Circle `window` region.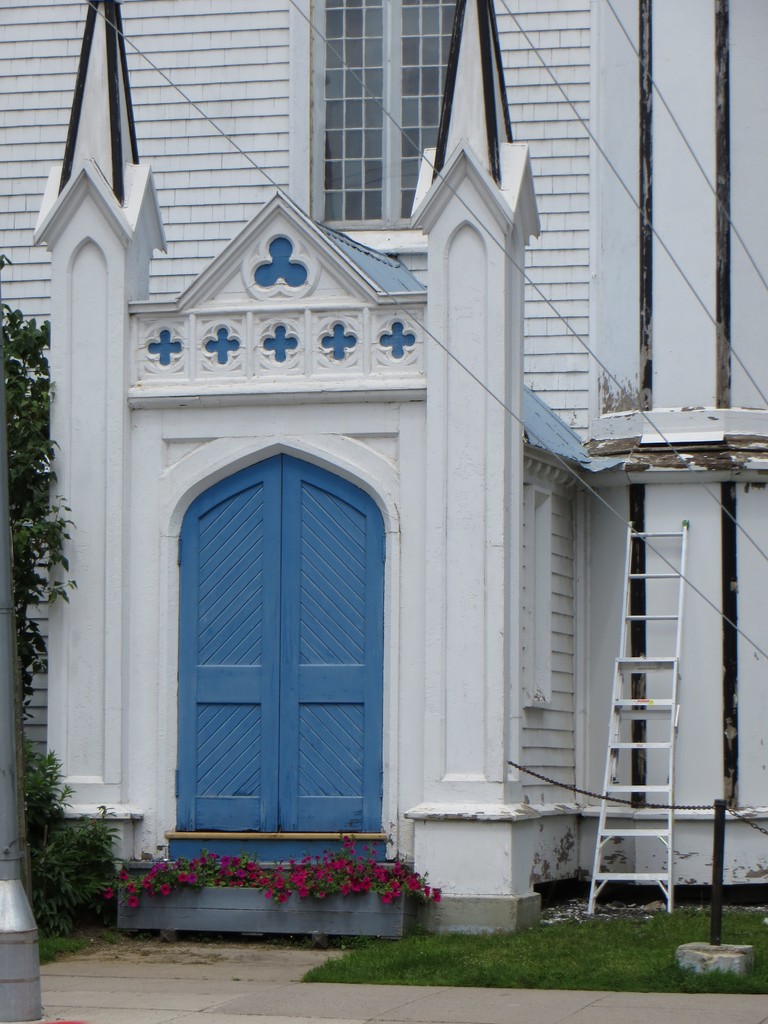
Region: (311,0,461,231).
